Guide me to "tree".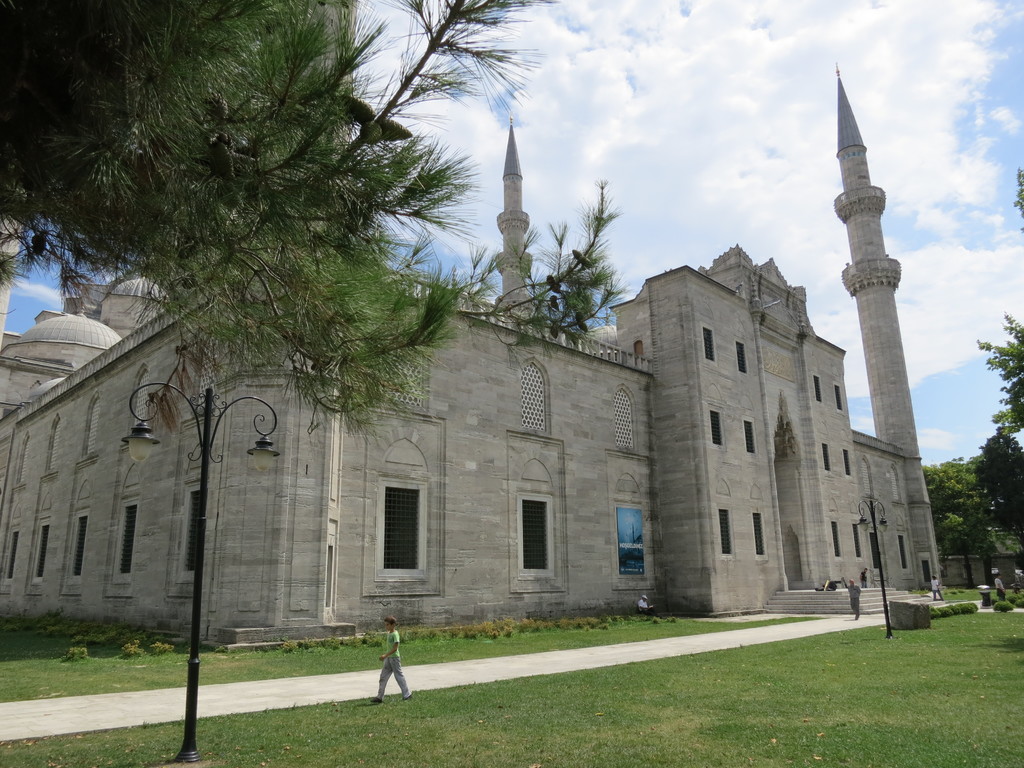
Guidance: Rect(960, 315, 1023, 586).
